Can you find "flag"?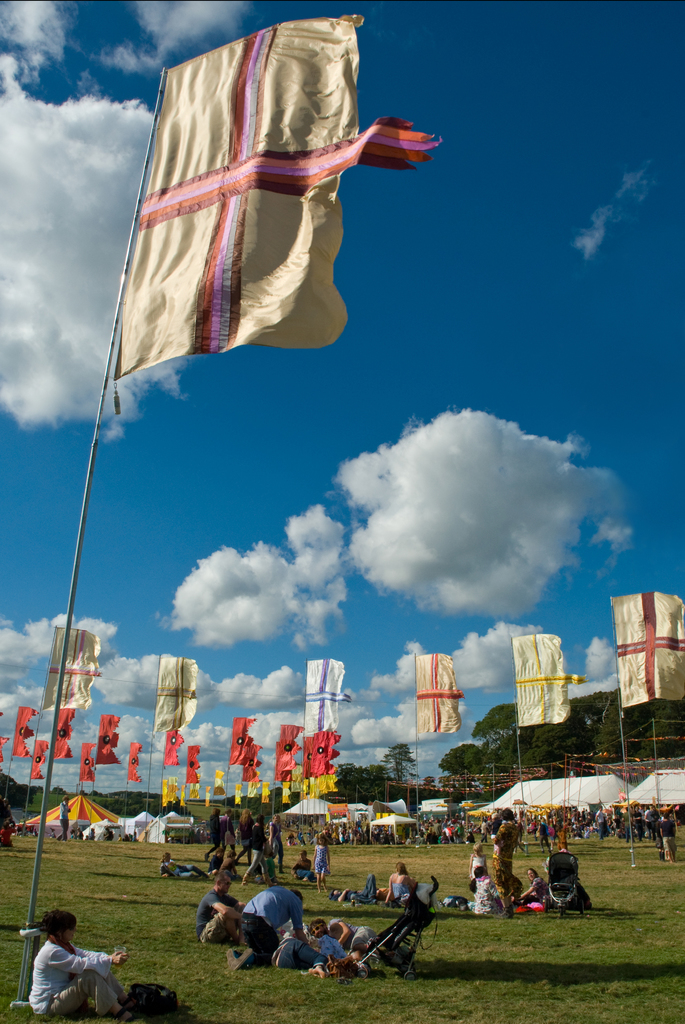
Yes, bounding box: bbox=[318, 771, 339, 792].
